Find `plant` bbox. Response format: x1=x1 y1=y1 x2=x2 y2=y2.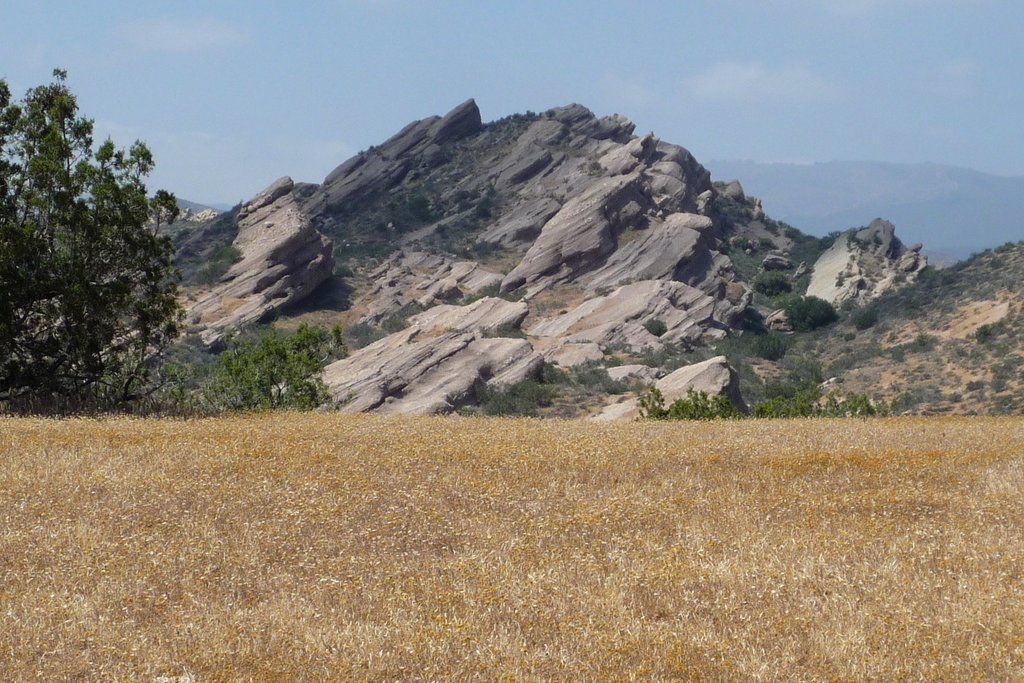
x1=176 y1=215 x2=255 y2=288.
